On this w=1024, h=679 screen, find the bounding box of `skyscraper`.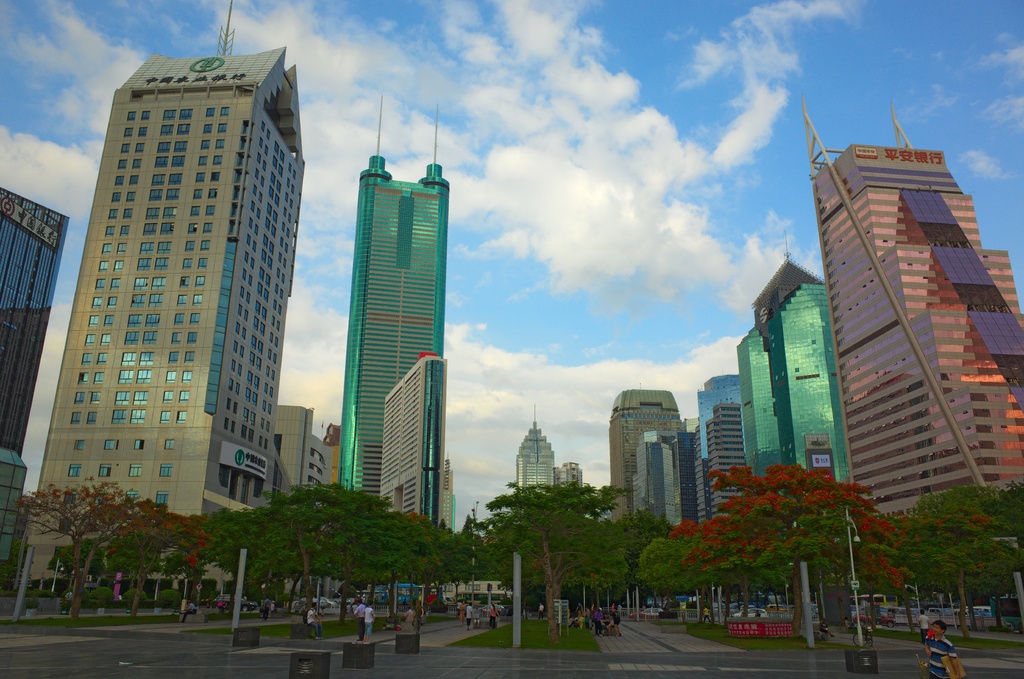
Bounding box: crop(516, 404, 561, 503).
